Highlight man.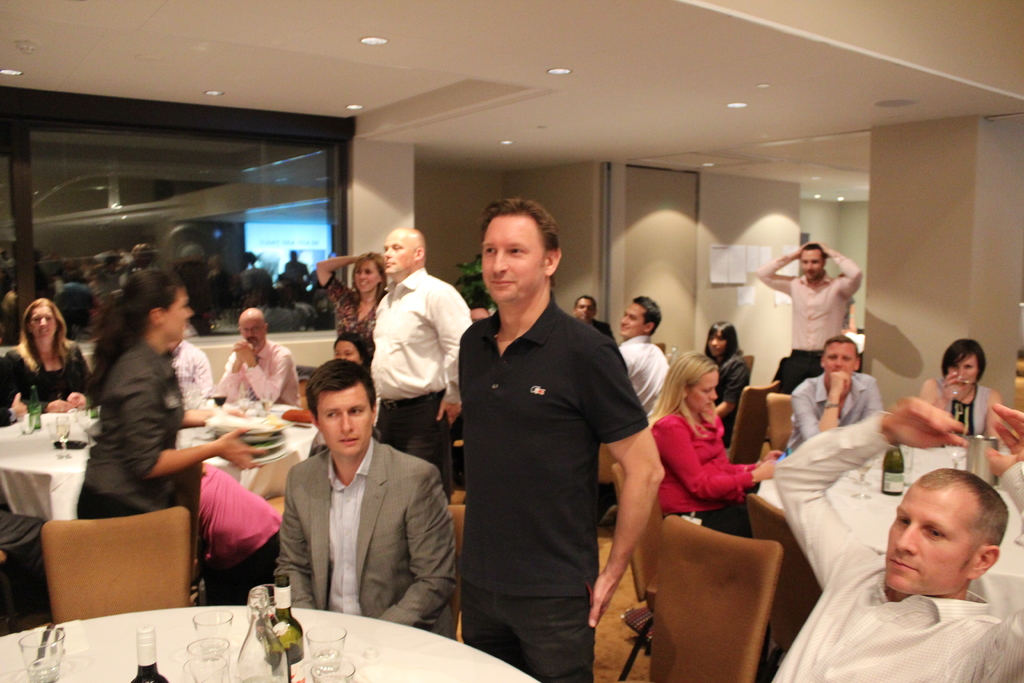
Highlighted region: region(573, 294, 616, 344).
